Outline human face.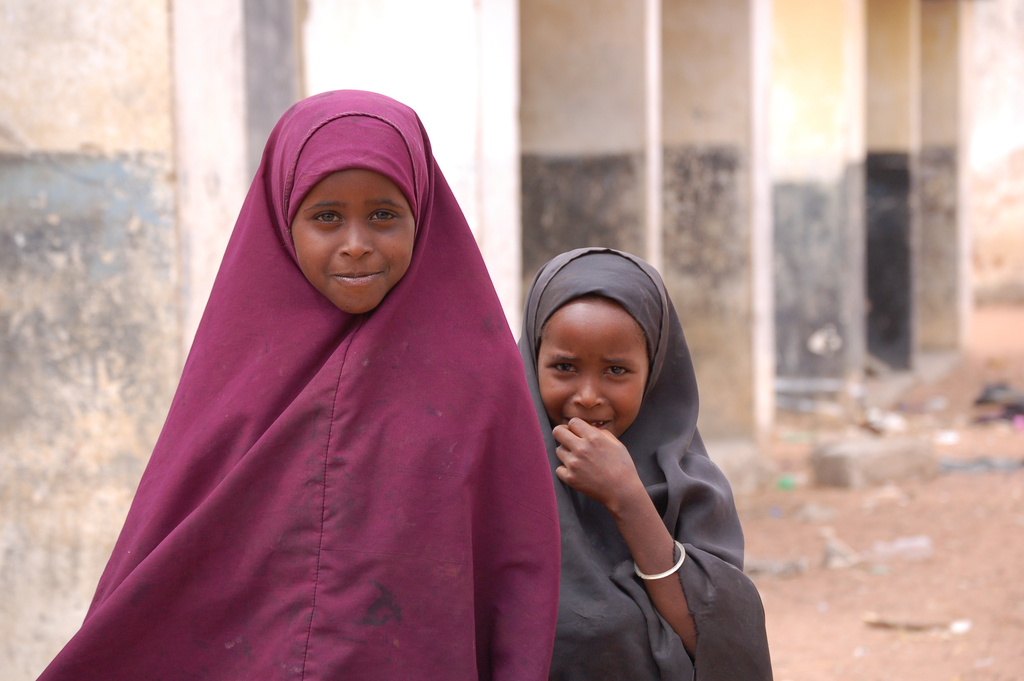
Outline: bbox=[541, 299, 648, 438].
